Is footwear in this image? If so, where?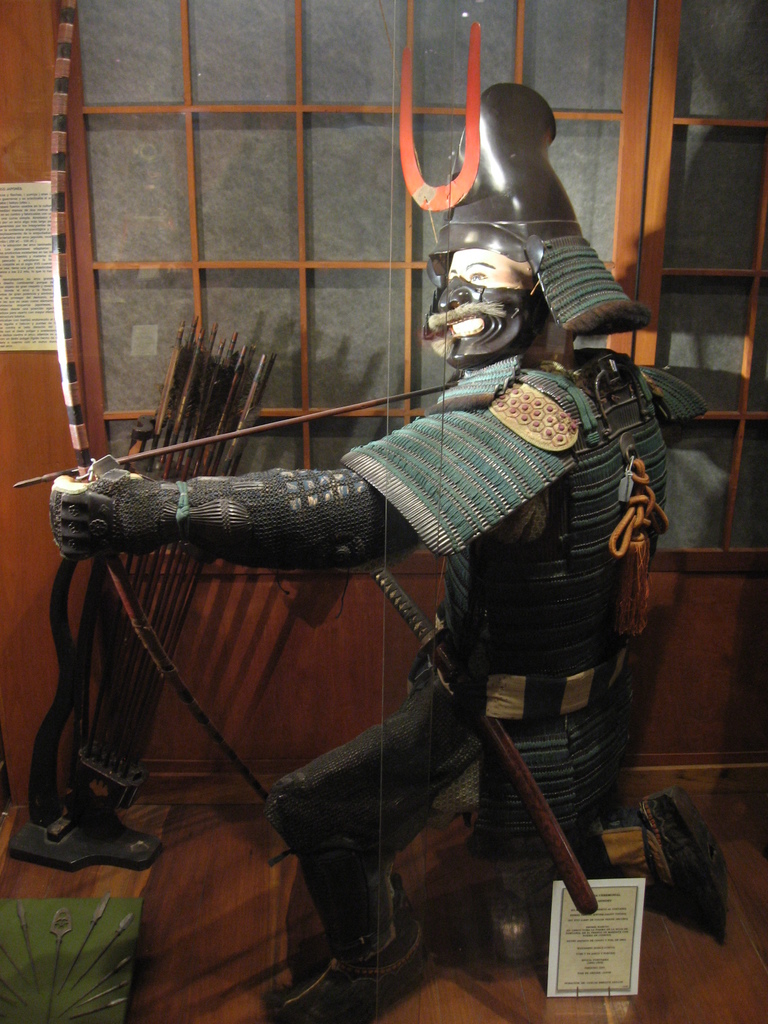
Yes, at 634,786,725,942.
